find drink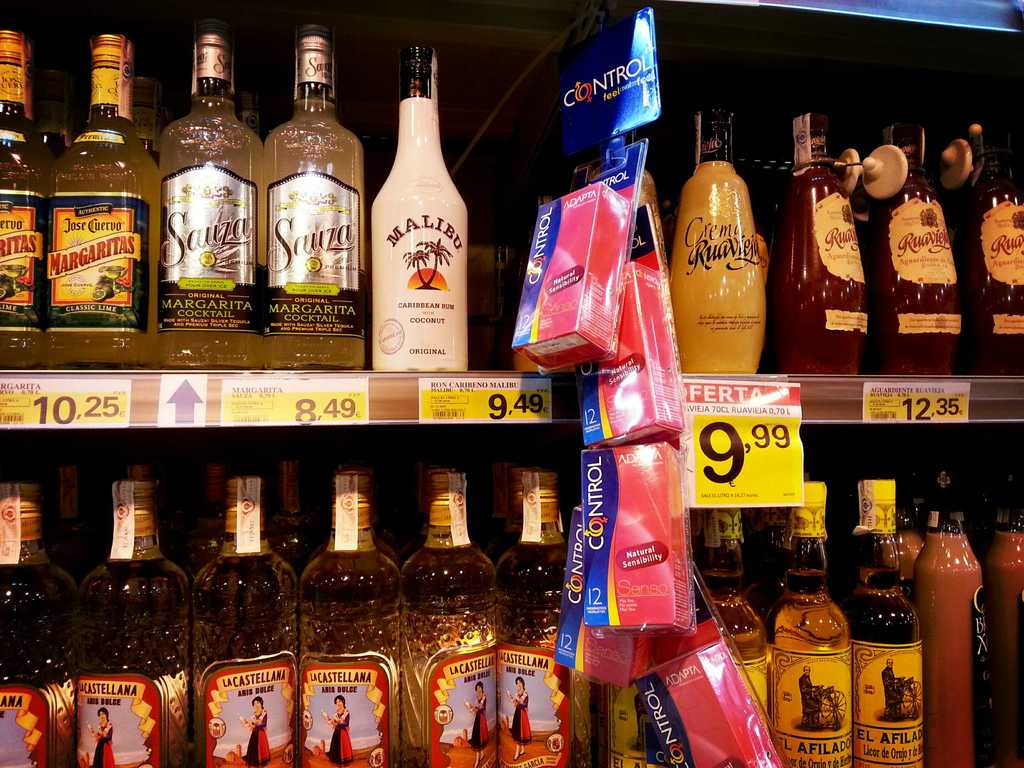
l=0, t=35, r=43, b=365
